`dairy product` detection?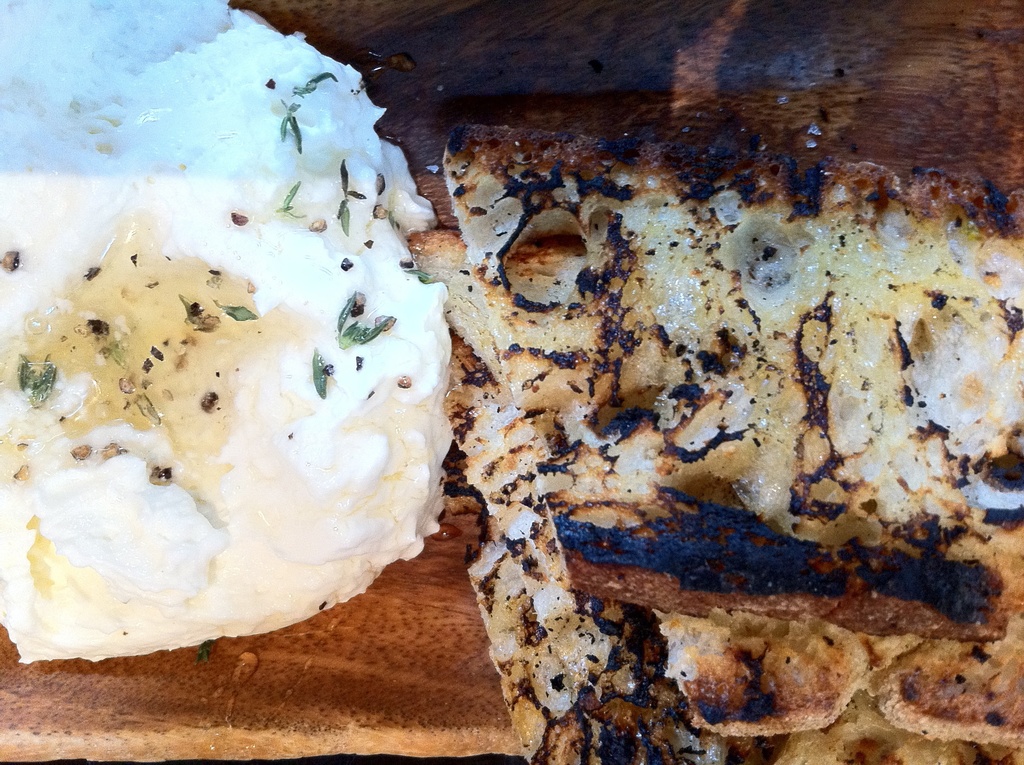
[left=5, top=22, right=447, bottom=695]
